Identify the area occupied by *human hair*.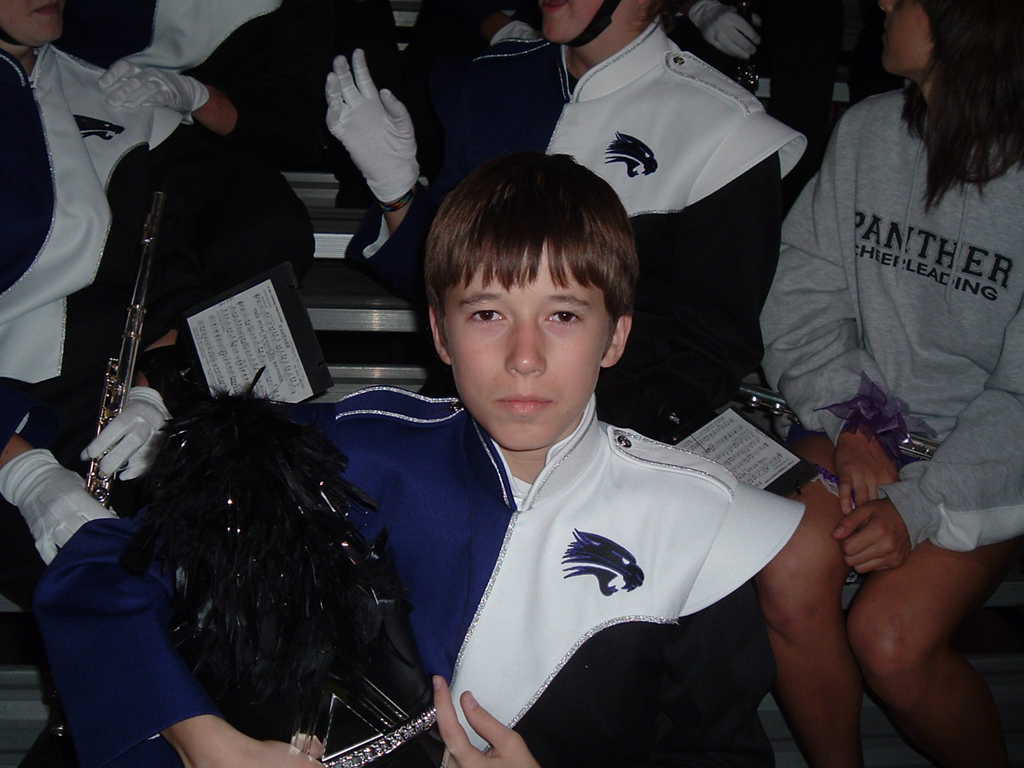
Area: [426,151,647,292].
